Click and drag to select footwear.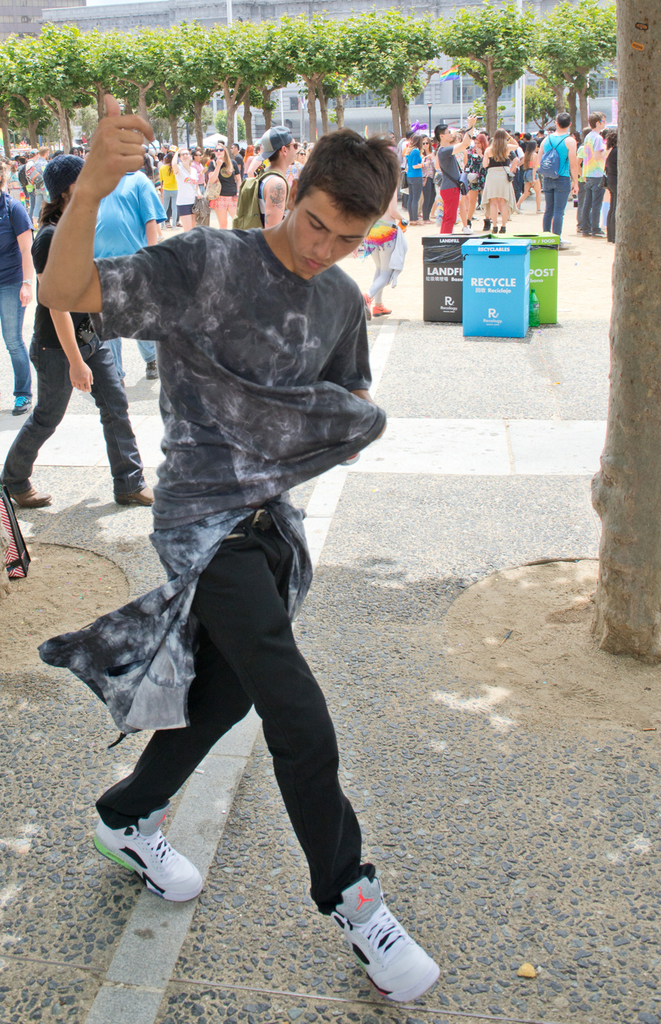
Selection: Rect(113, 485, 155, 510).
